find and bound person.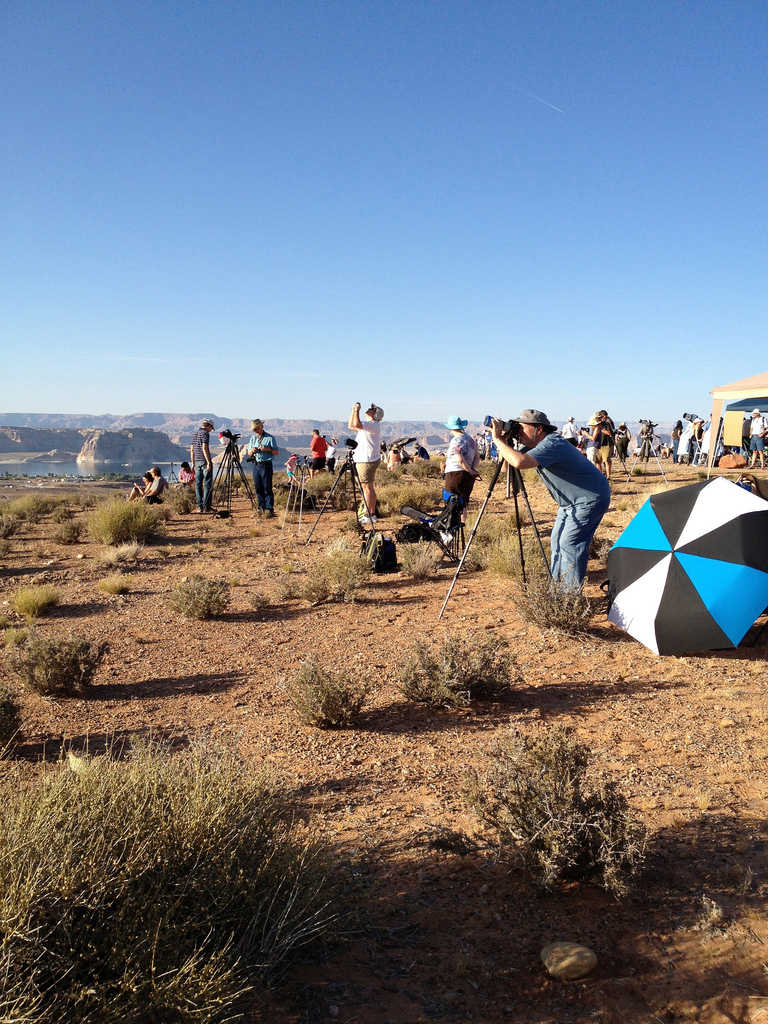
Bound: 442 413 481 524.
